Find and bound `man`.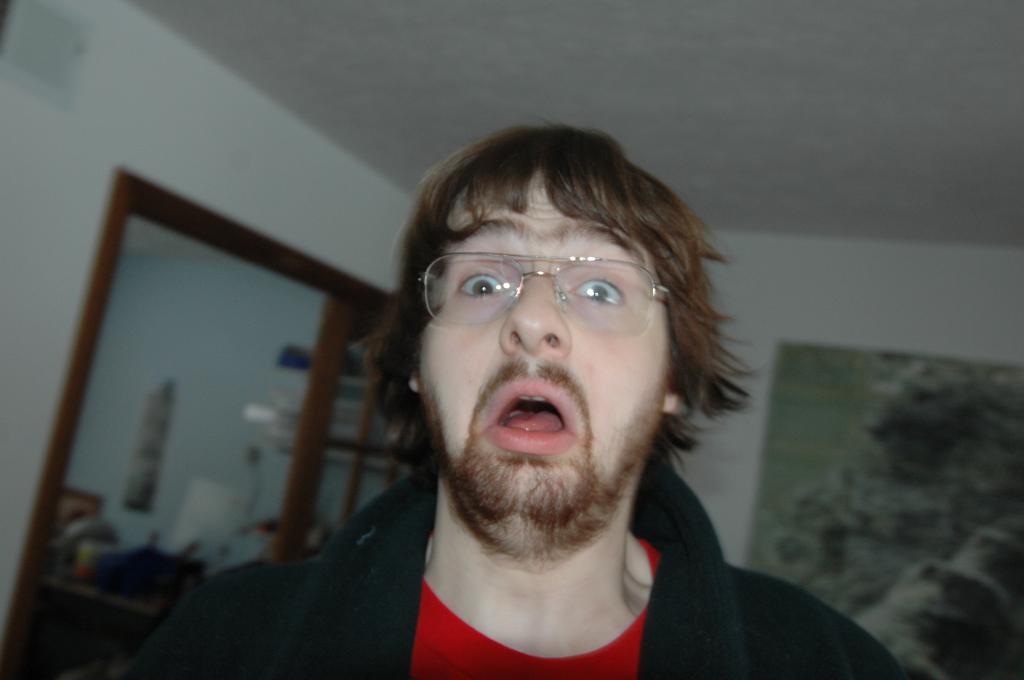
Bound: 107:107:920:679.
